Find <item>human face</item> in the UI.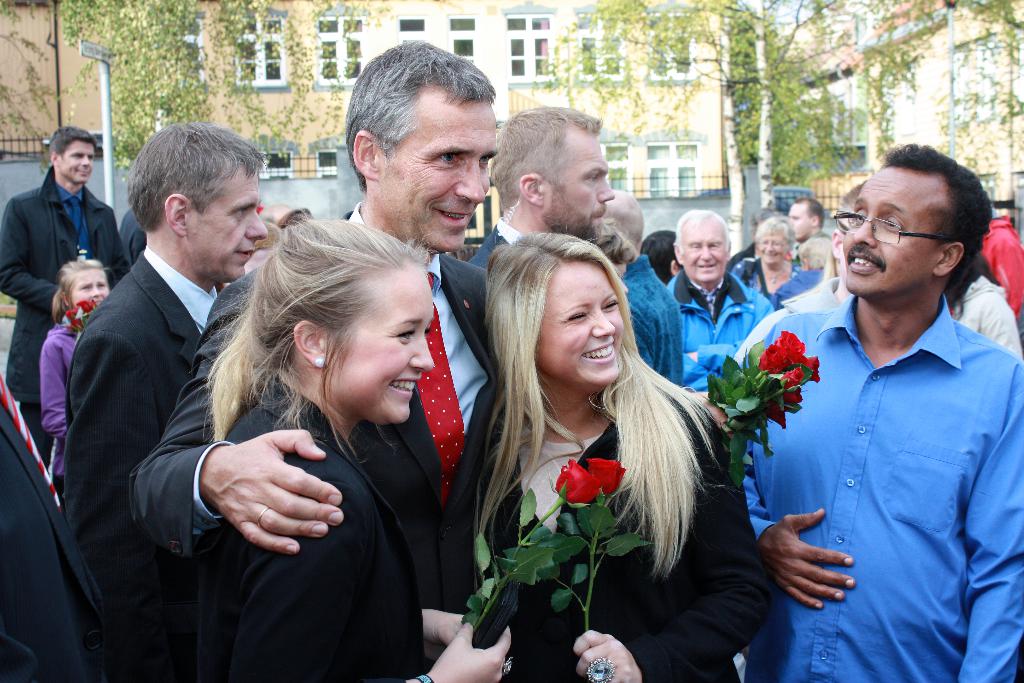
UI element at 759/228/785/262.
